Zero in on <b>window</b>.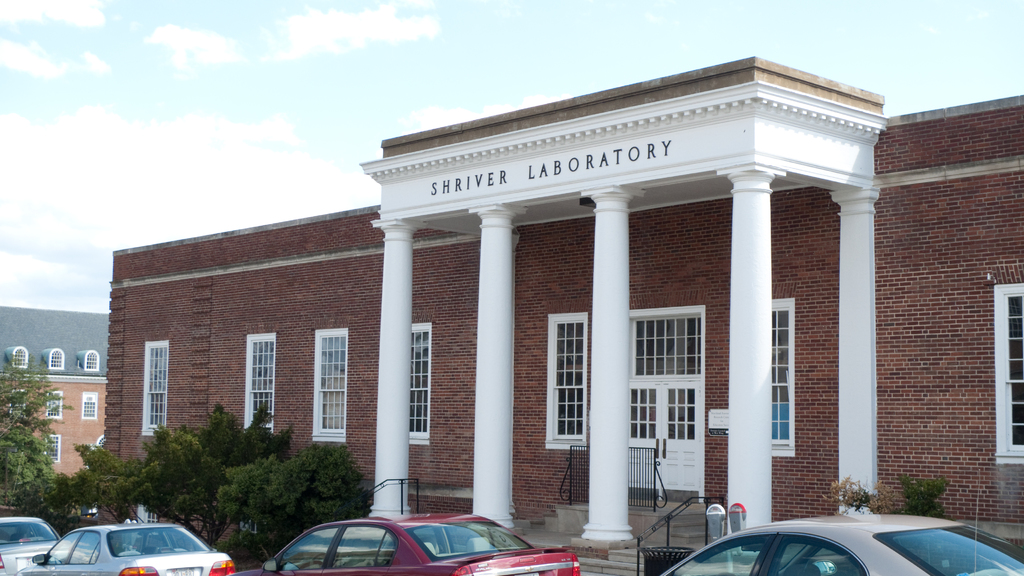
Zeroed in: x1=43 y1=435 x2=59 y2=463.
